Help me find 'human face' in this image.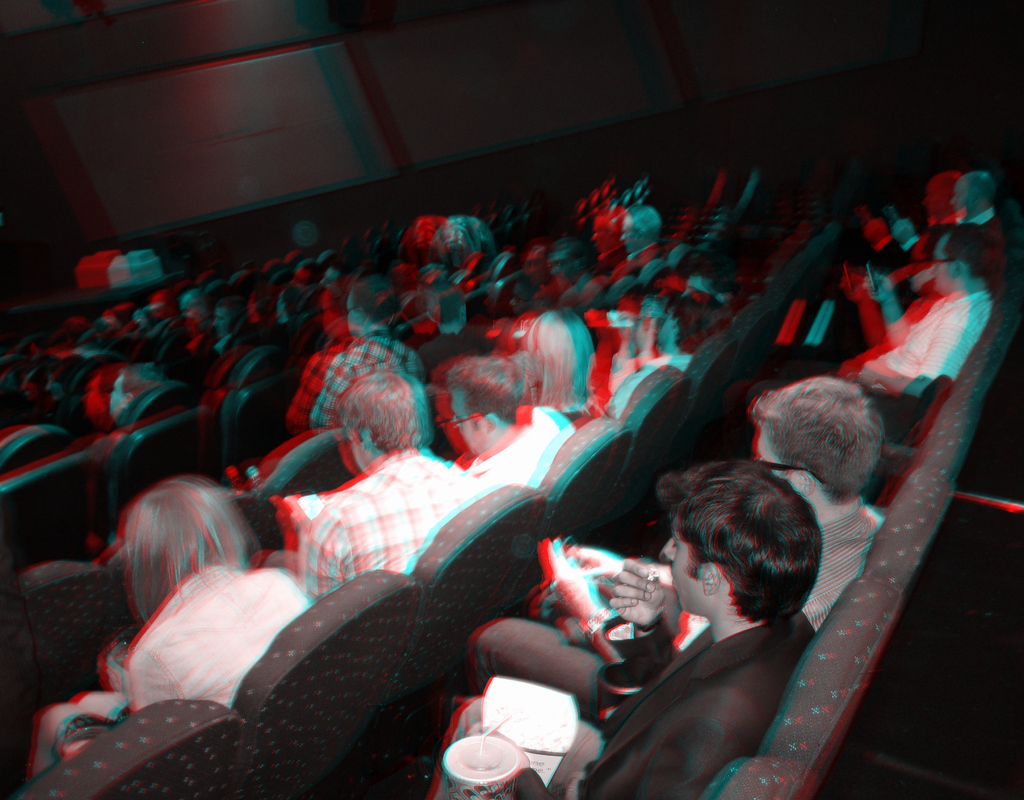
Found it: detection(952, 174, 973, 214).
